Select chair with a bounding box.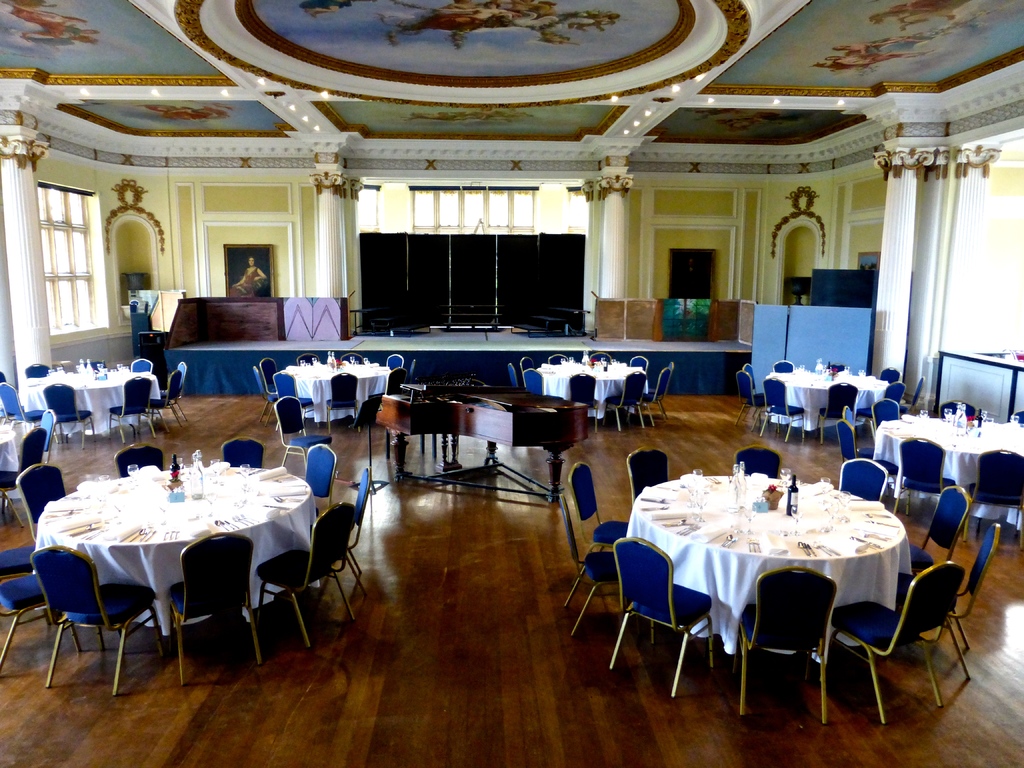
x1=406 y1=358 x2=415 y2=385.
